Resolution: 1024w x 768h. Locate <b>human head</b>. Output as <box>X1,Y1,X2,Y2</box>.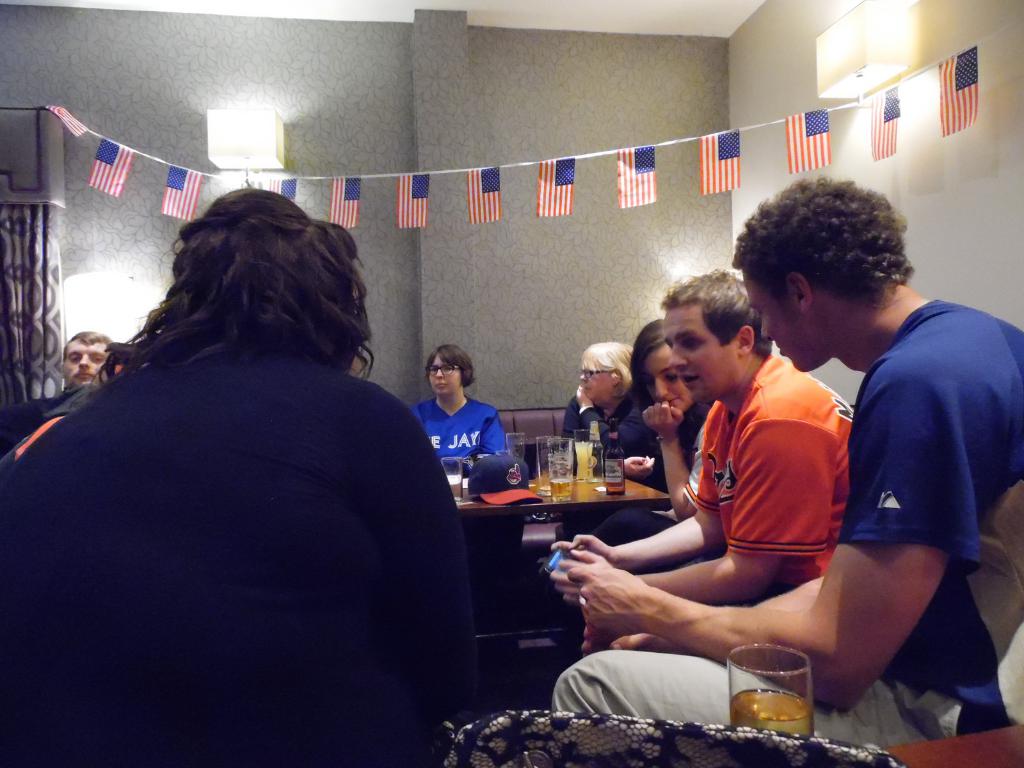
<box>642,322,698,417</box>.
